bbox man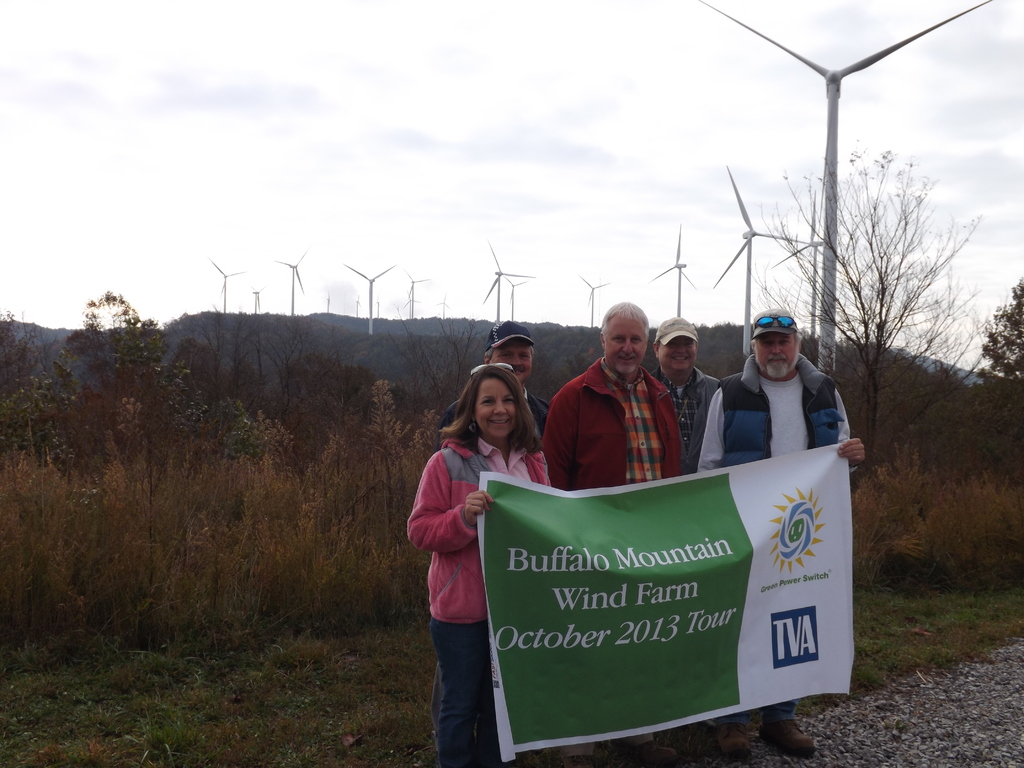
locate(691, 300, 858, 765)
